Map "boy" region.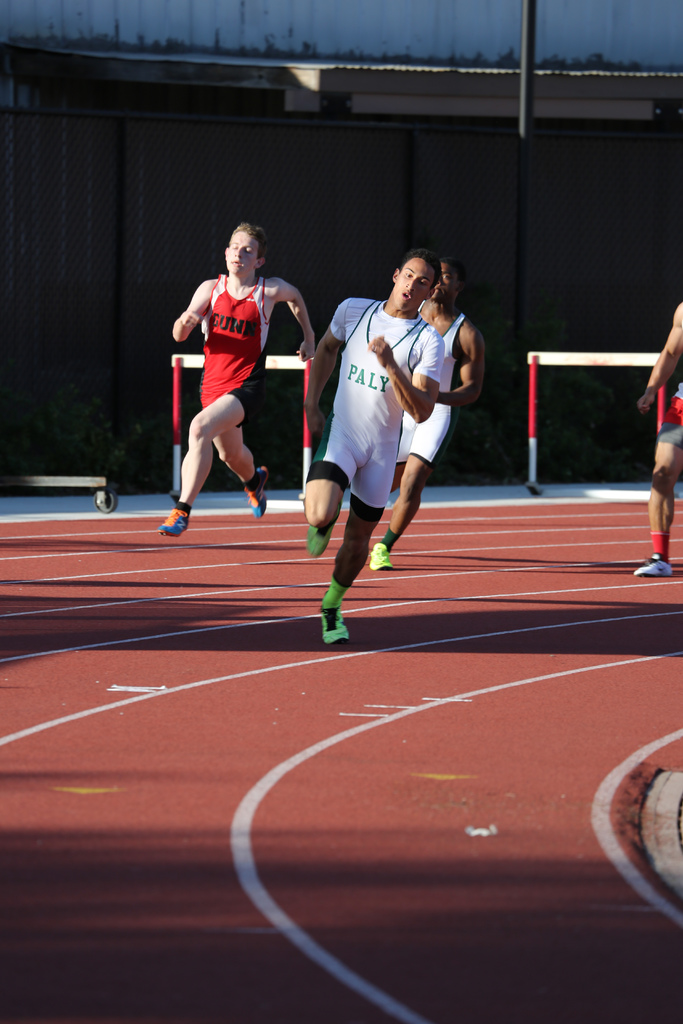
Mapped to {"x1": 165, "y1": 218, "x2": 333, "y2": 542}.
